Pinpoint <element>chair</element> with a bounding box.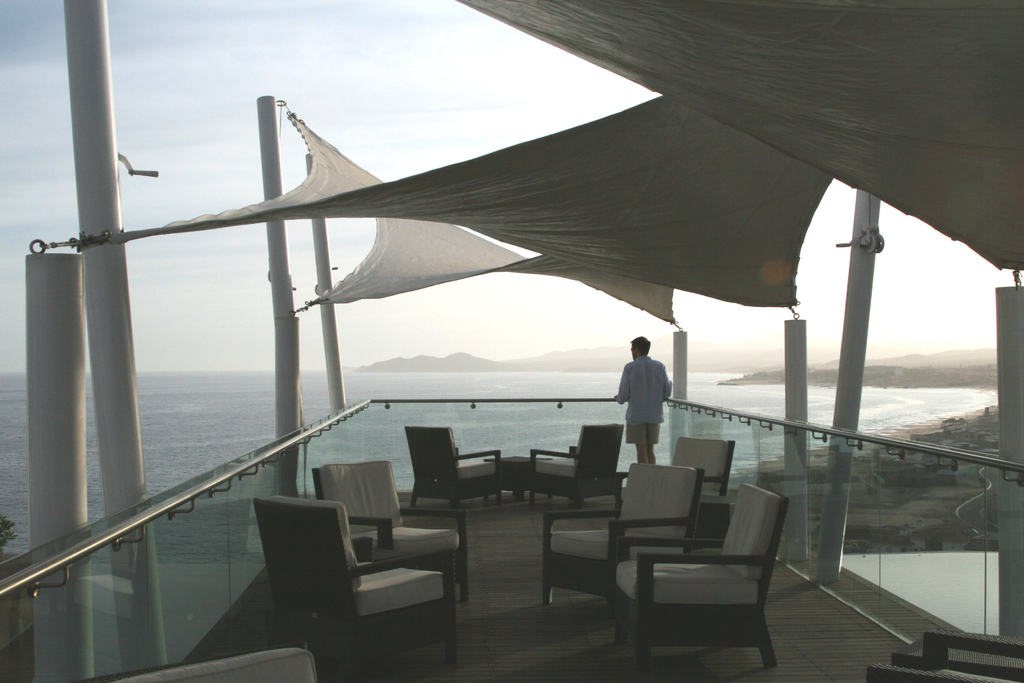
607:433:737:509.
